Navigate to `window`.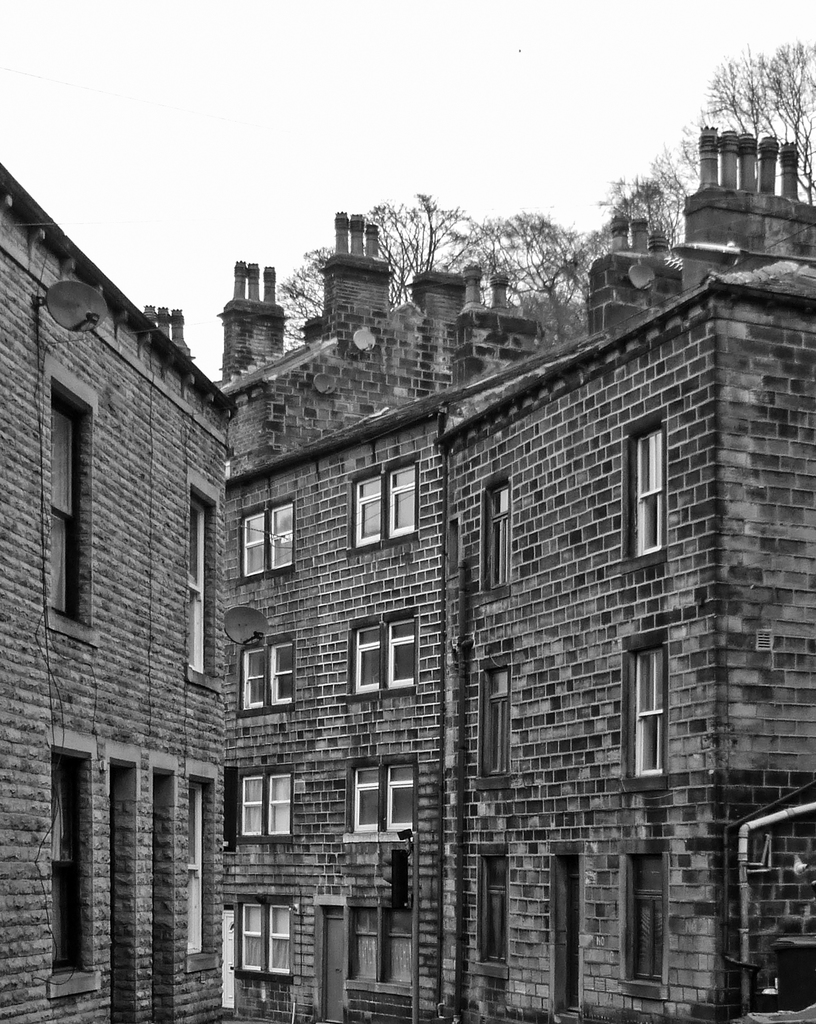
Navigation target: <region>481, 852, 507, 964</region>.
